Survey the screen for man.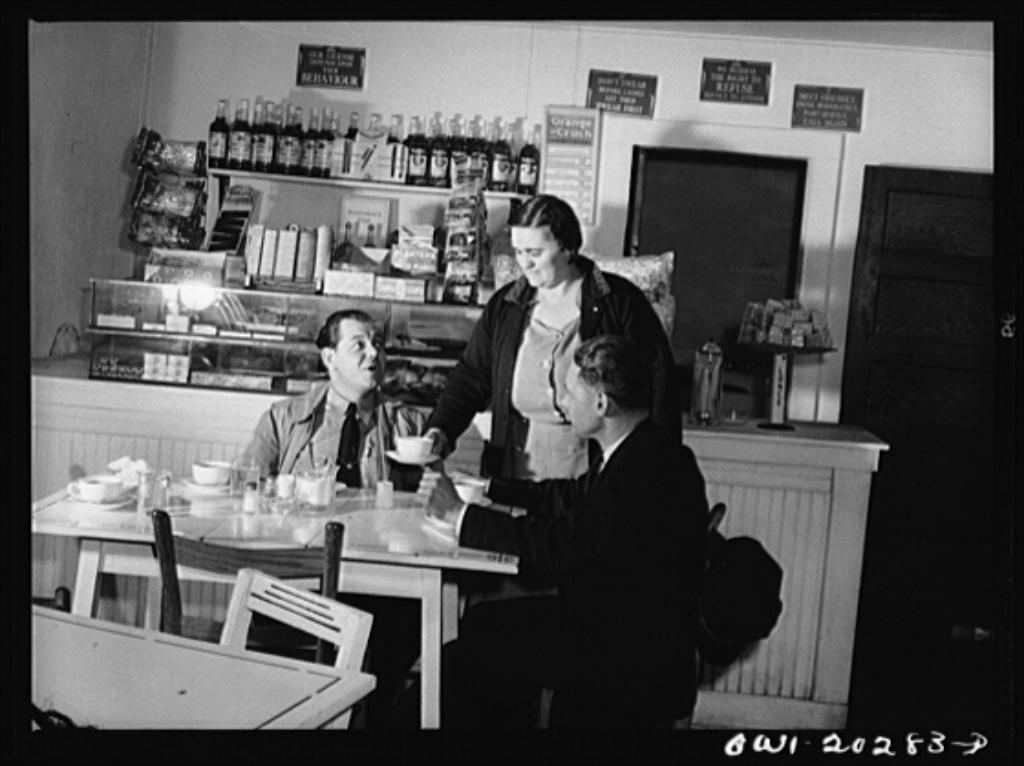
Survey found: detection(417, 335, 715, 764).
